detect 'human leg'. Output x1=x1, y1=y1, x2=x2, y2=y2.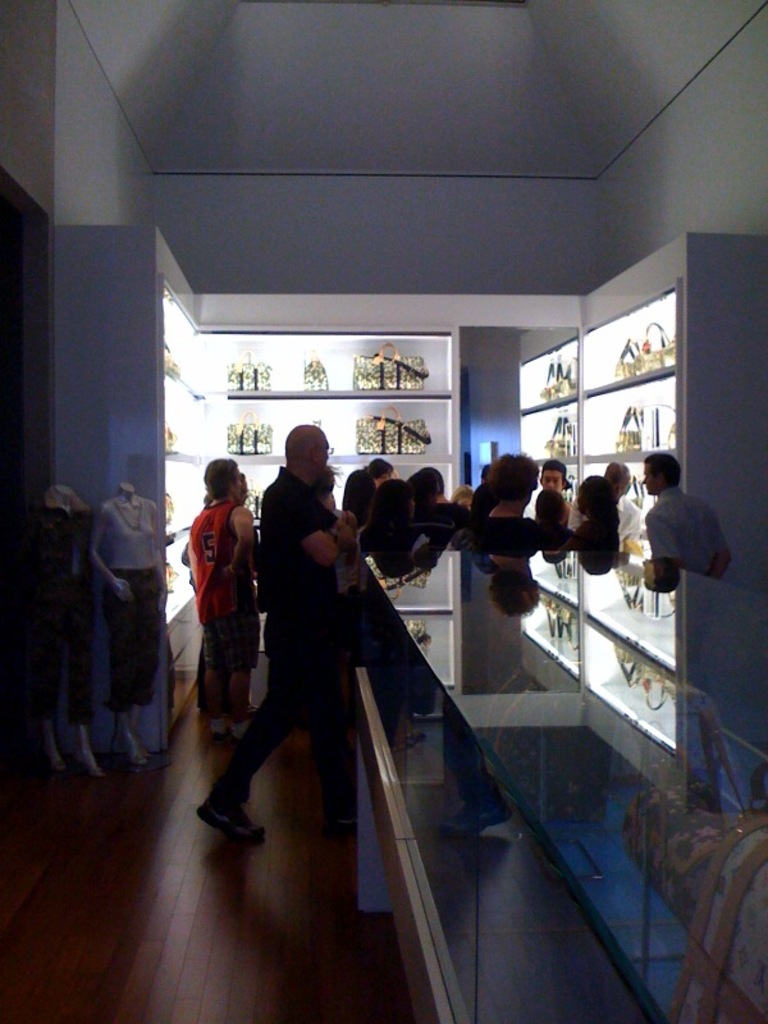
x1=218, y1=594, x2=266, y2=737.
